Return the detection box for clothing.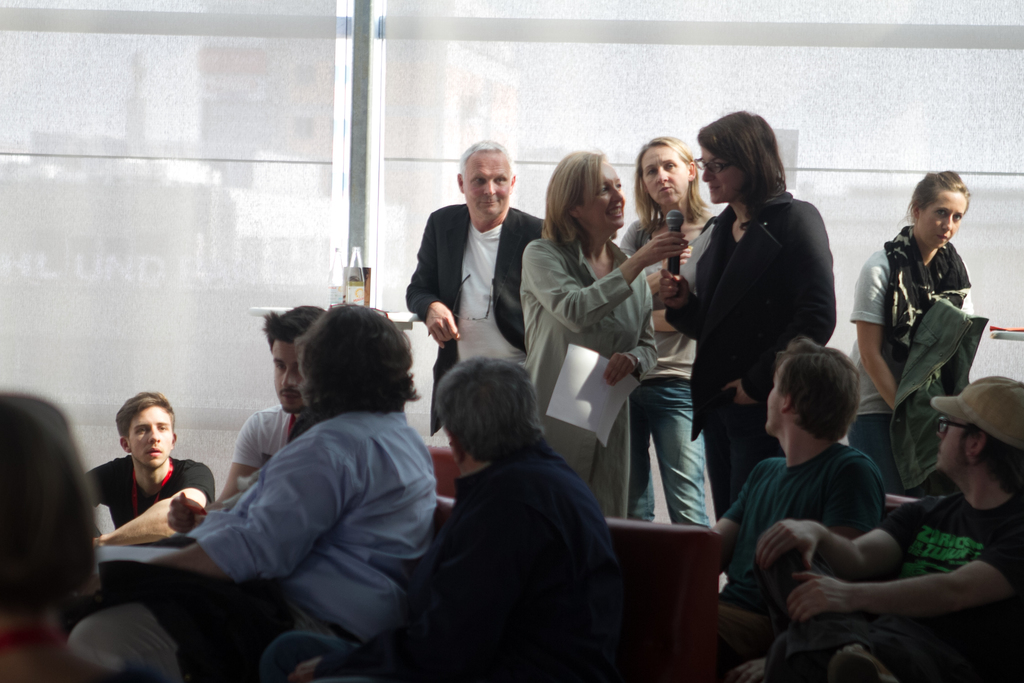
box=[761, 487, 1023, 682].
